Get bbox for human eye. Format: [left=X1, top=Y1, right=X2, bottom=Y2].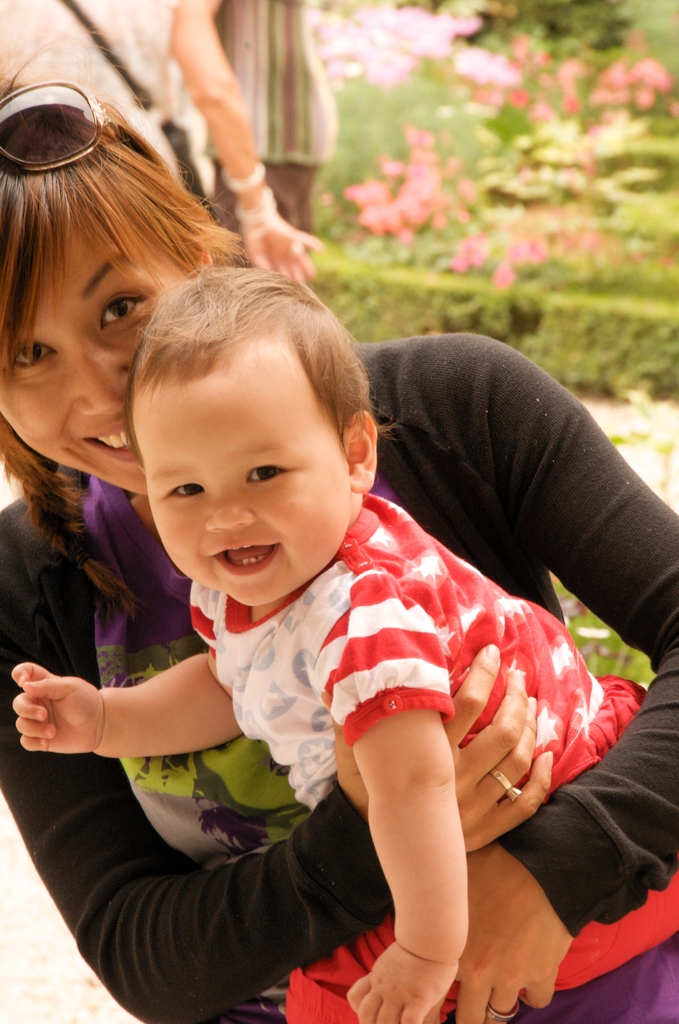
[left=159, top=476, right=206, bottom=504].
